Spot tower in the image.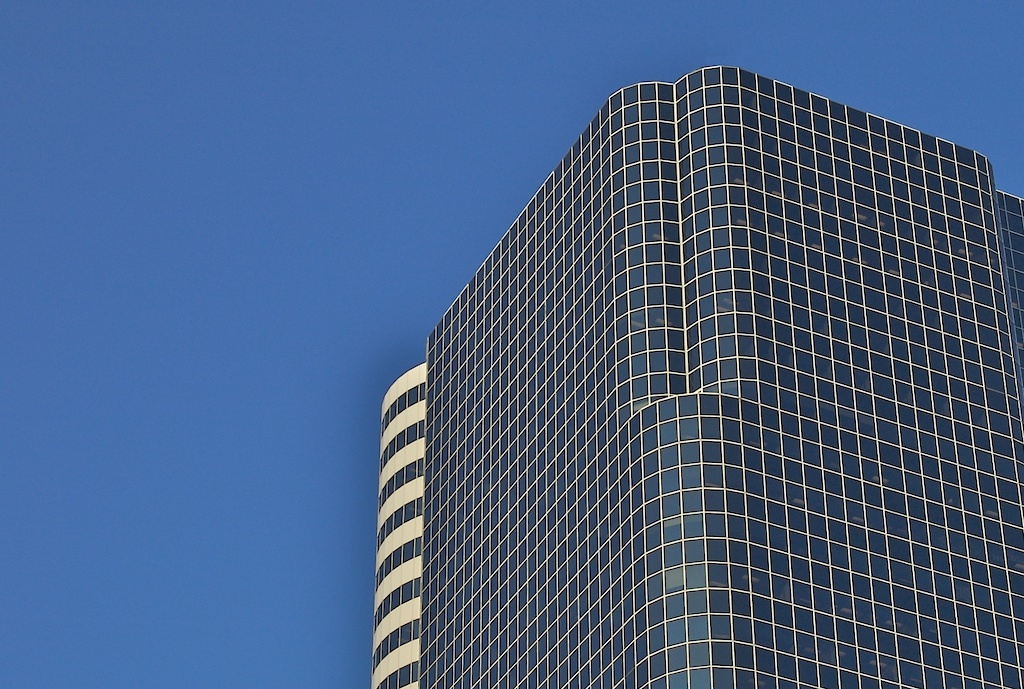
tower found at x1=416, y1=59, x2=1023, y2=688.
